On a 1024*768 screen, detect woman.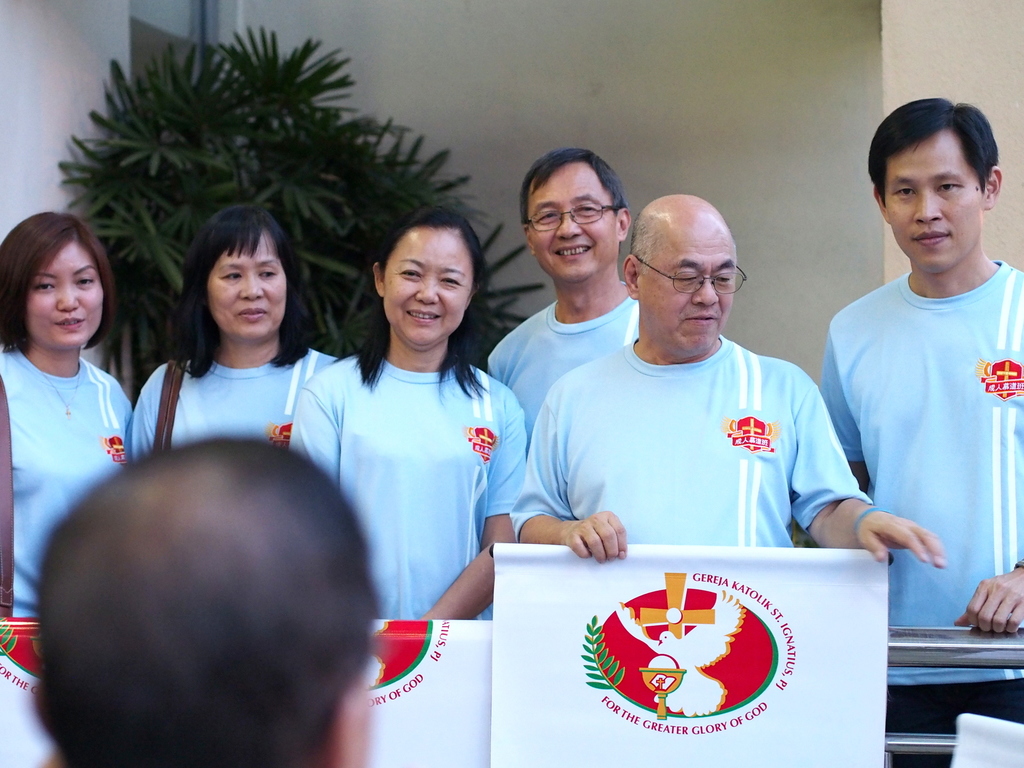
(x1=0, y1=201, x2=148, y2=627).
